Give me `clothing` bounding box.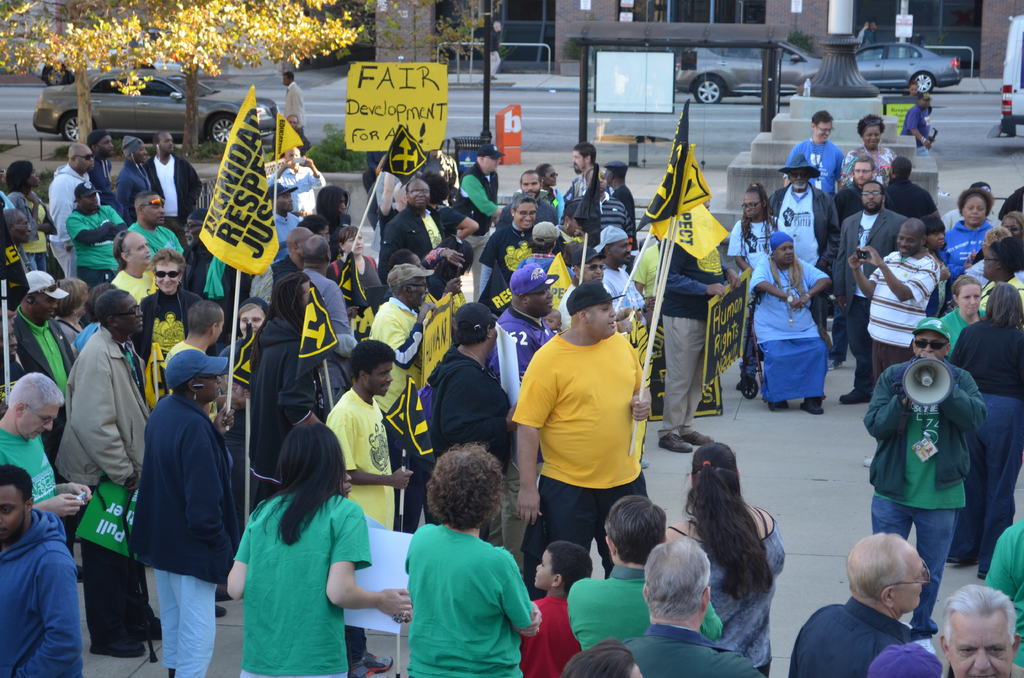
{"x1": 399, "y1": 515, "x2": 553, "y2": 677}.
